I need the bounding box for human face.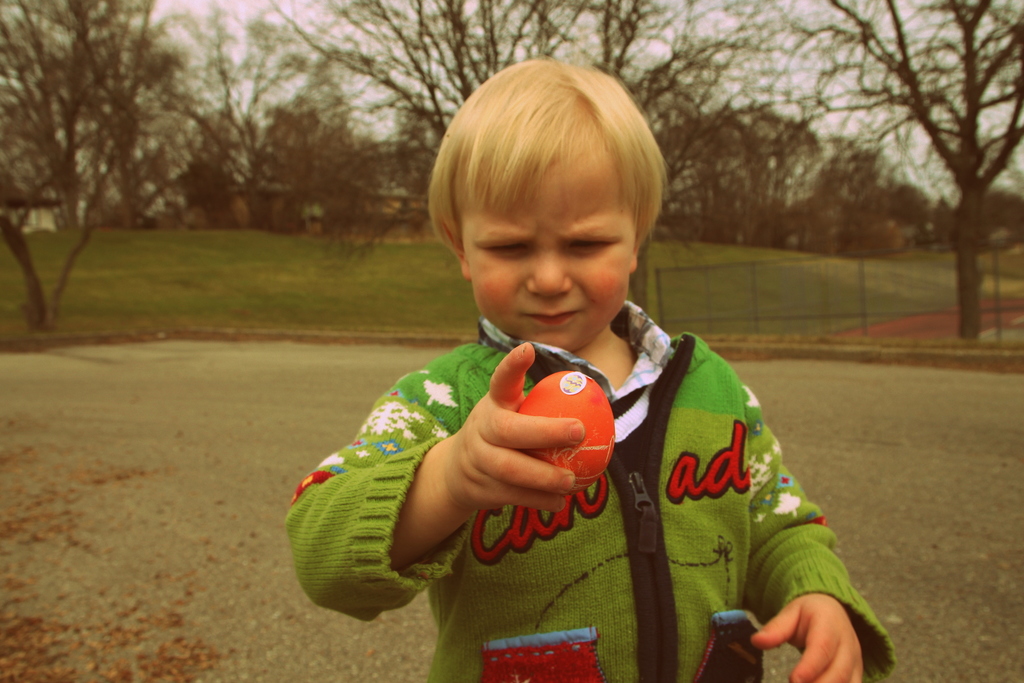
Here it is: [460,164,639,356].
